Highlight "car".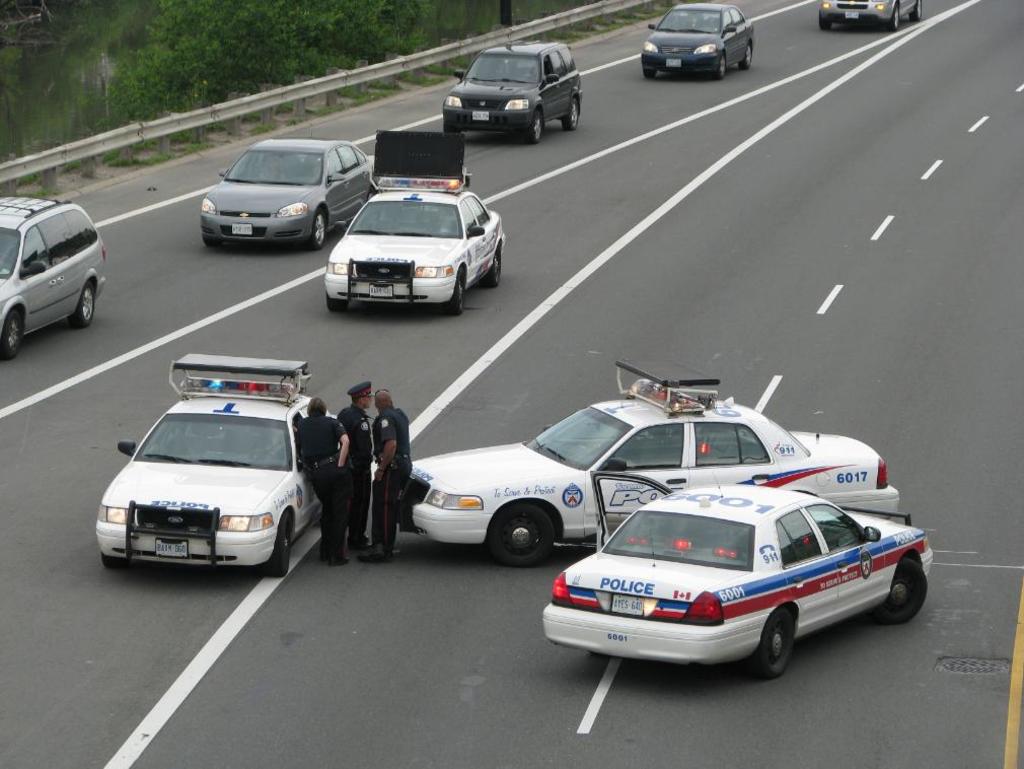
Highlighted region: (201,134,374,257).
